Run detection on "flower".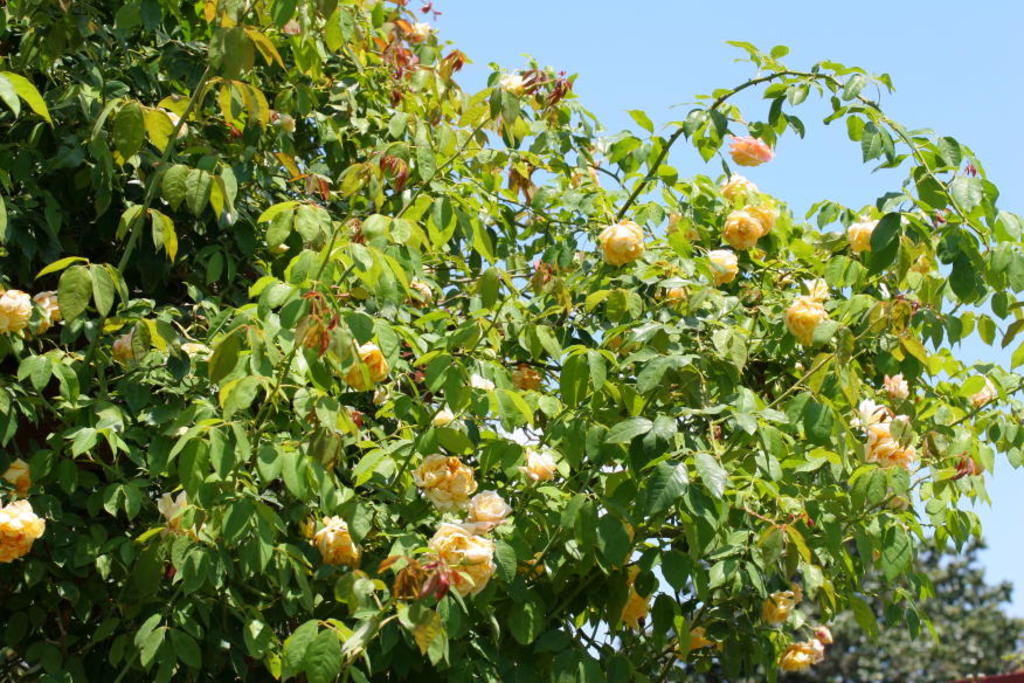
Result: [672, 628, 721, 662].
